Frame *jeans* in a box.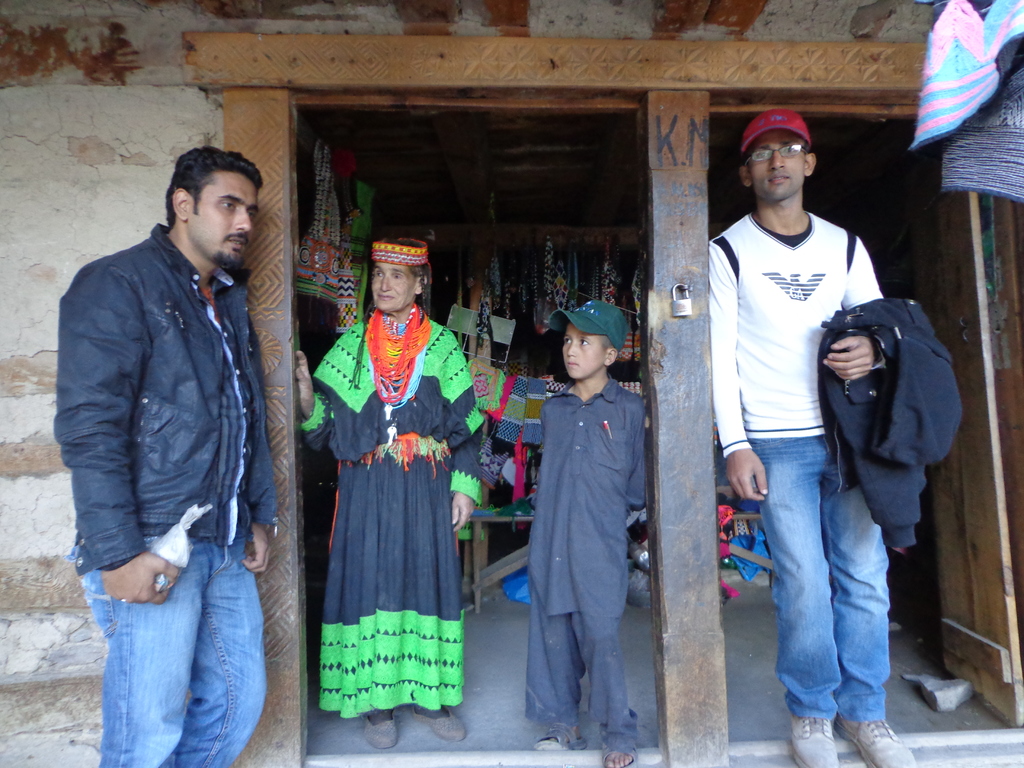
(73, 536, 265, 766).
